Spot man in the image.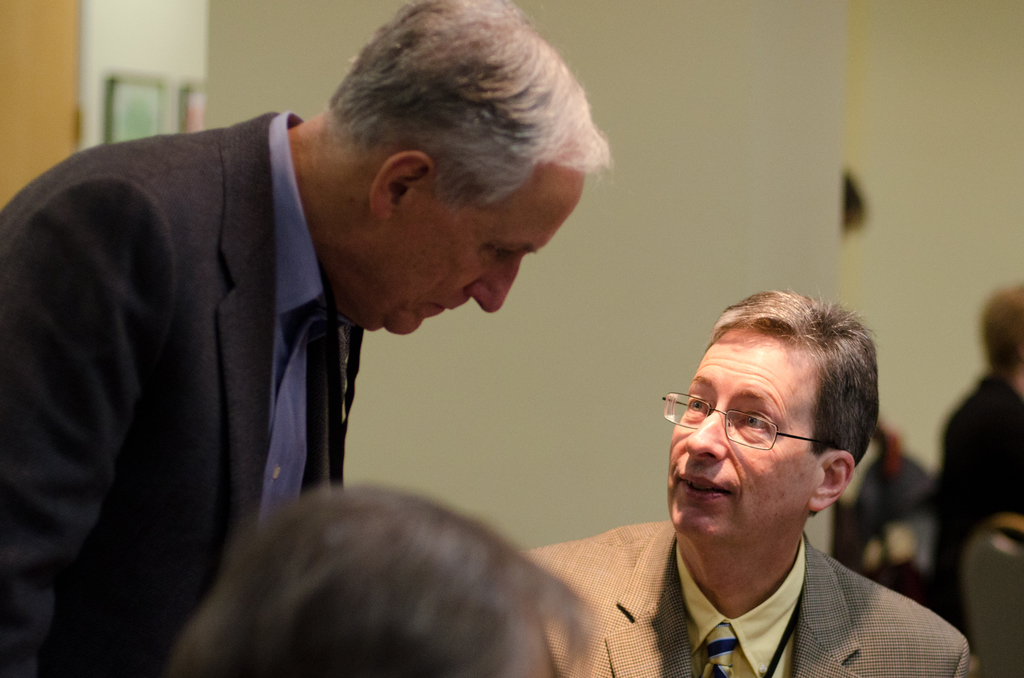
man found at 515,289,980,677.
